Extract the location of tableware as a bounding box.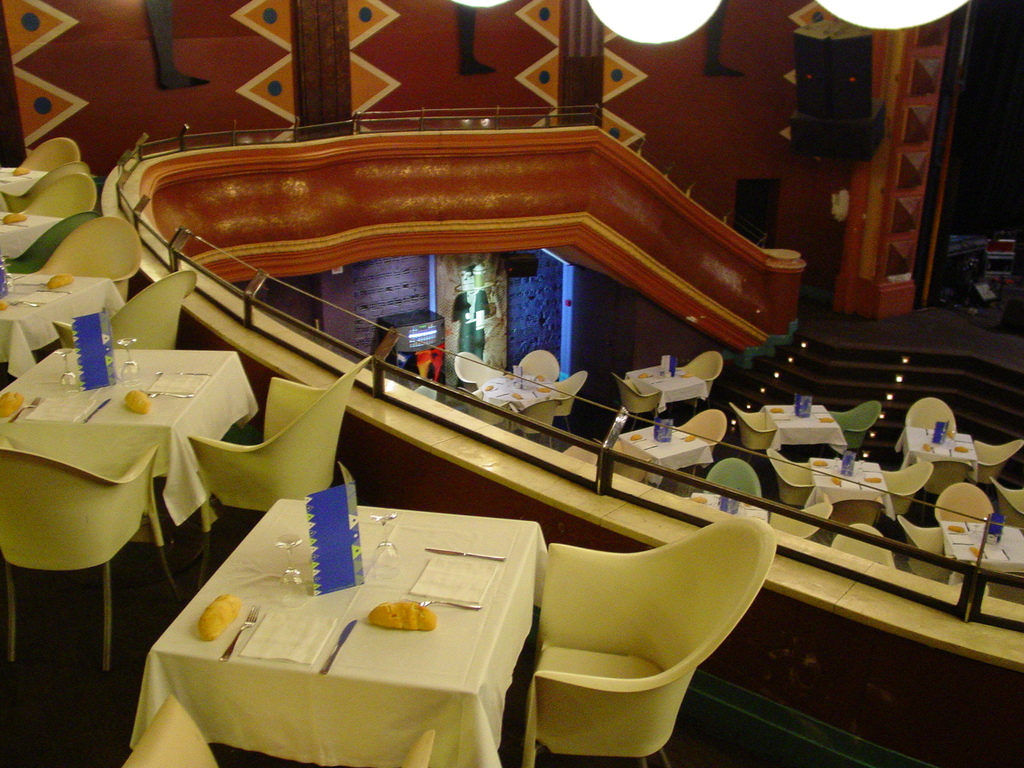
select_region(144, 387, 196, 399).
